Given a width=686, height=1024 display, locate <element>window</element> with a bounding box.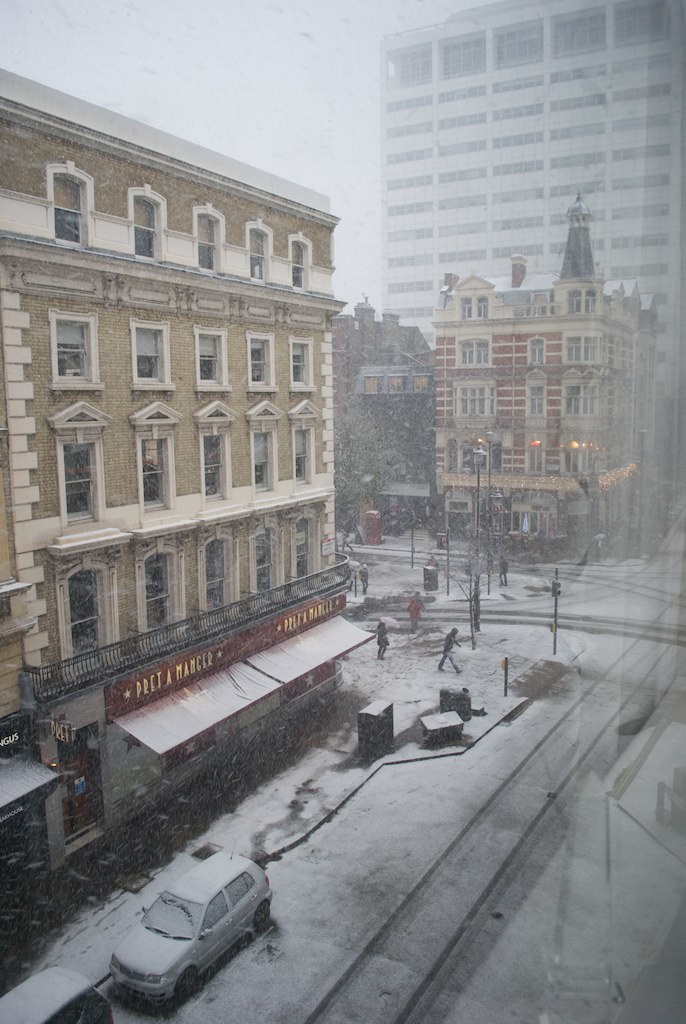
Located: box=[125, 185, 172, 270].
